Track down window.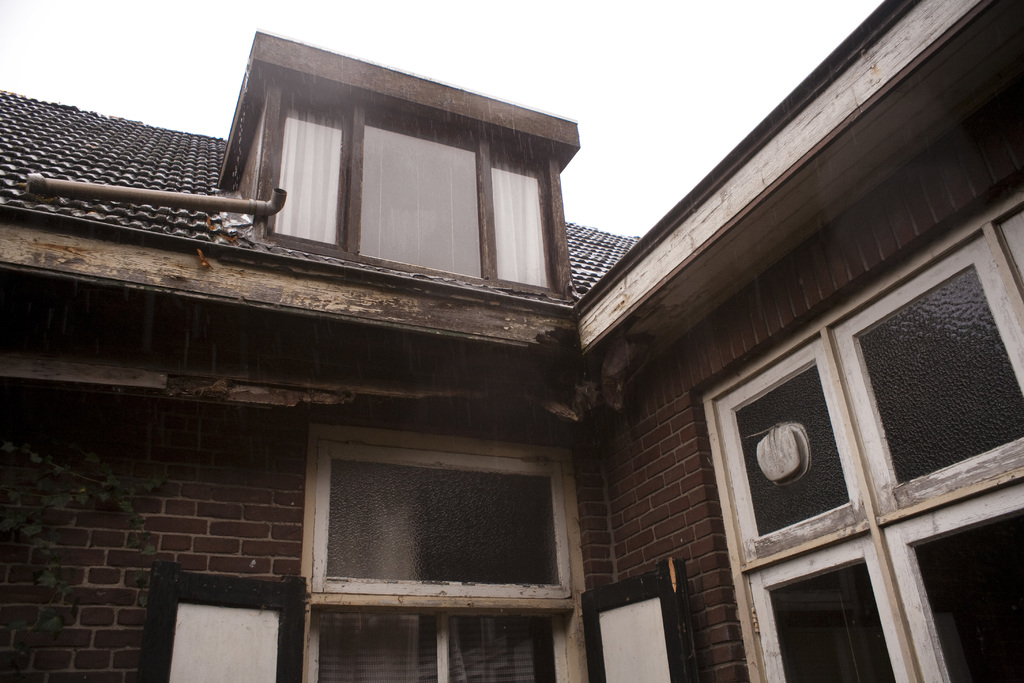
Tracked to (136, 561, 699, 682).
